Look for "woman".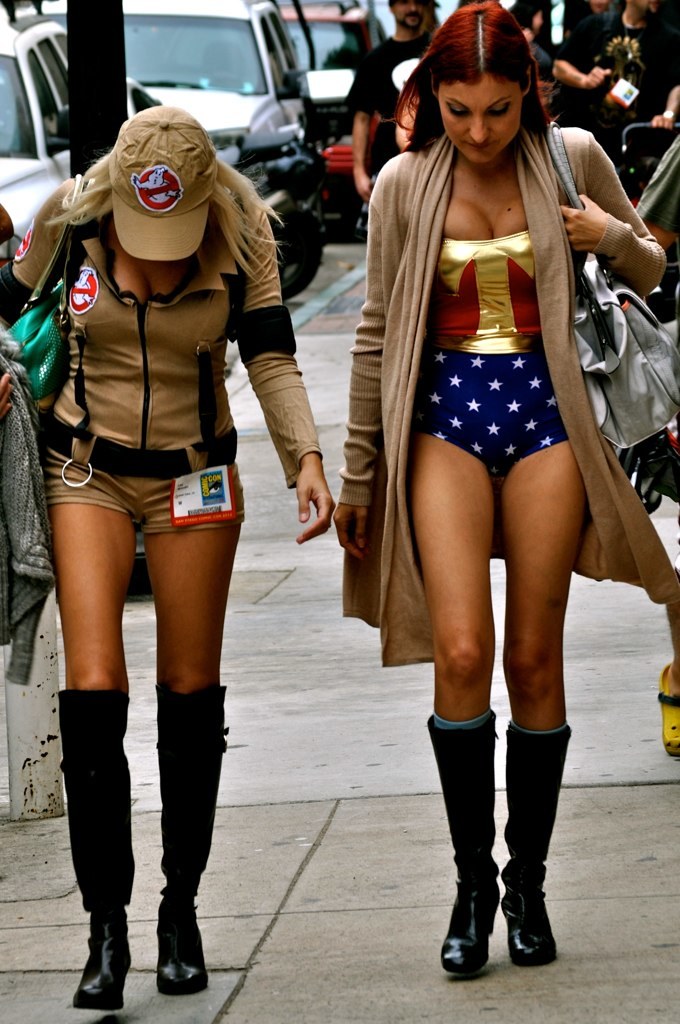
Found: 13 85 320 946.
